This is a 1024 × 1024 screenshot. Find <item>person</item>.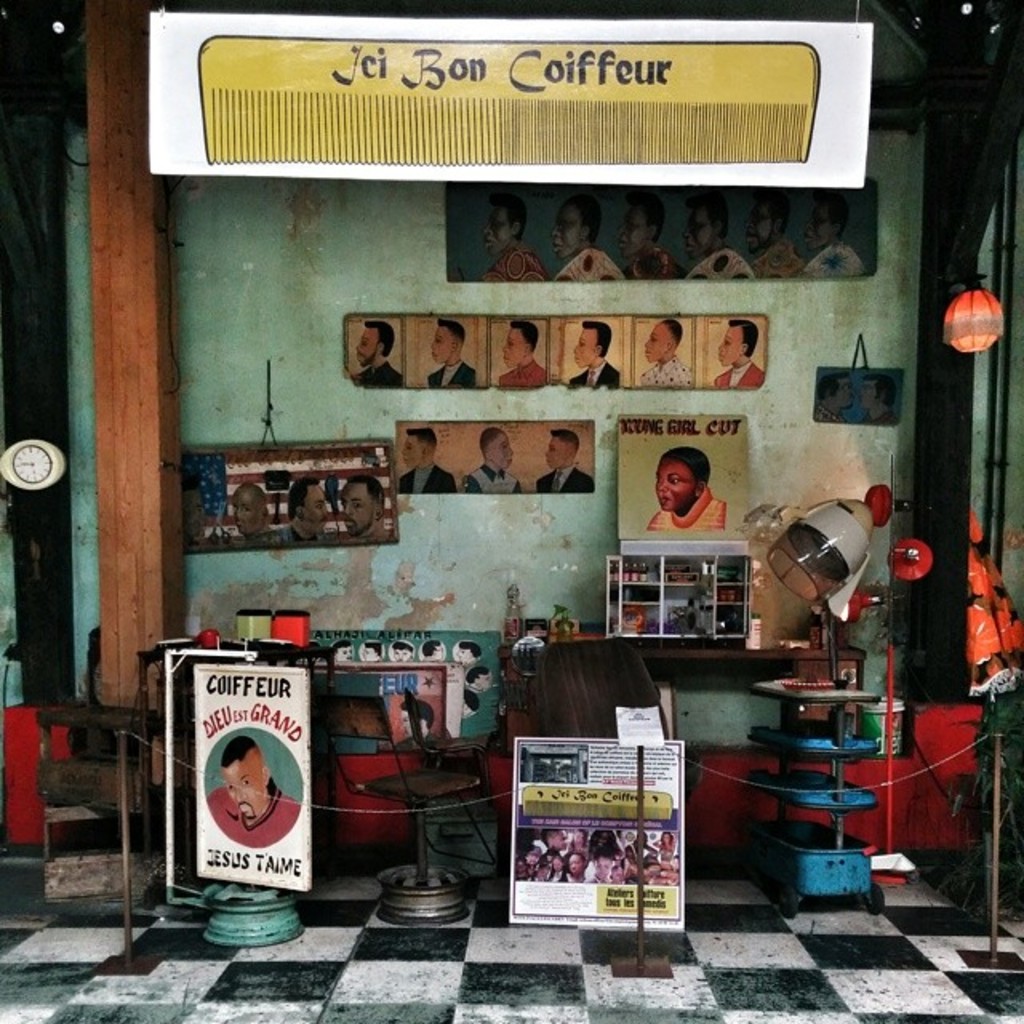
Bounding box: 448/427/525/494.
